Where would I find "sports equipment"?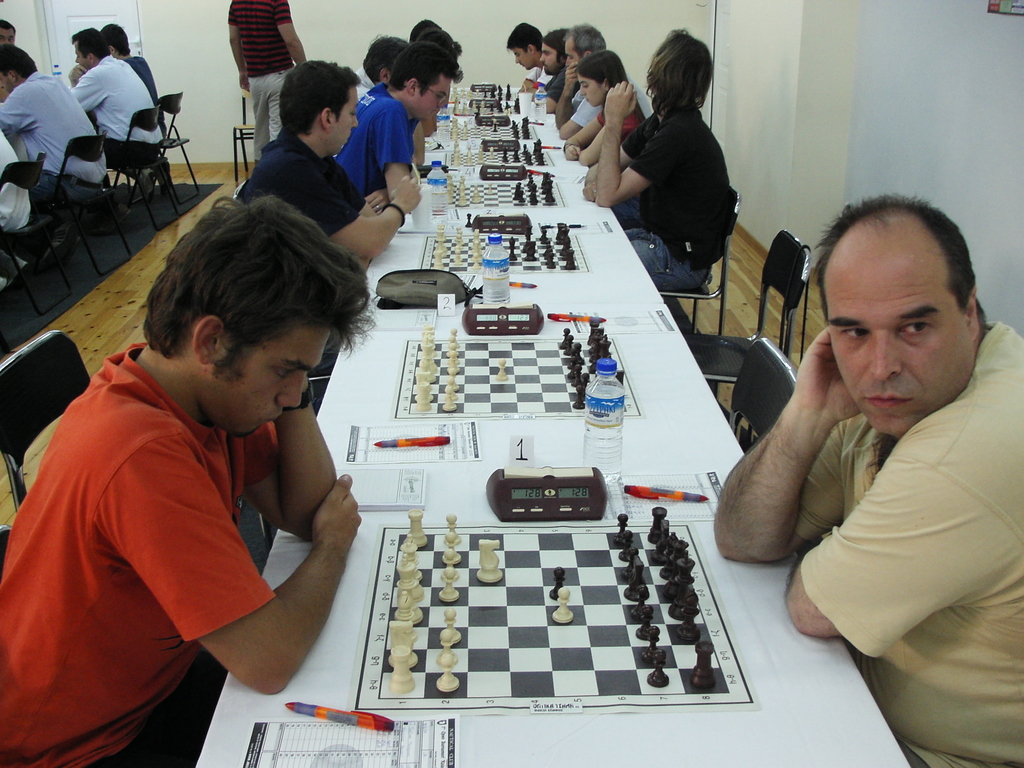
At <region>451, 92, 527, 114</region>.
